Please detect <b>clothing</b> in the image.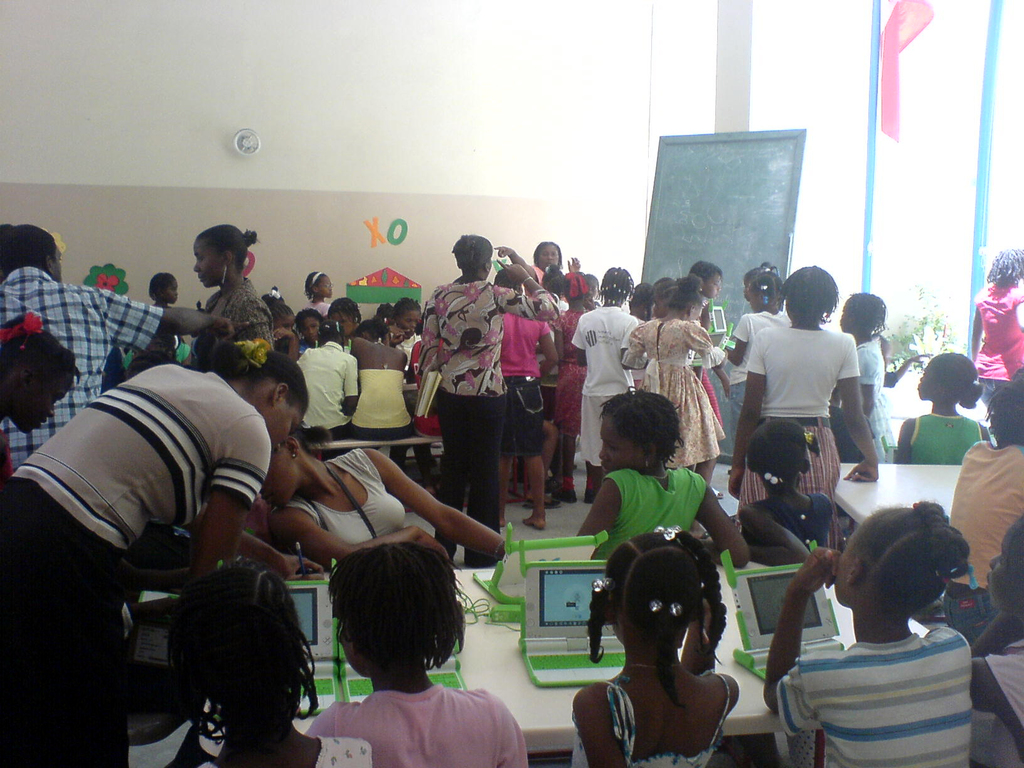
x1=589 y1=467 x2=707 y2=568.
